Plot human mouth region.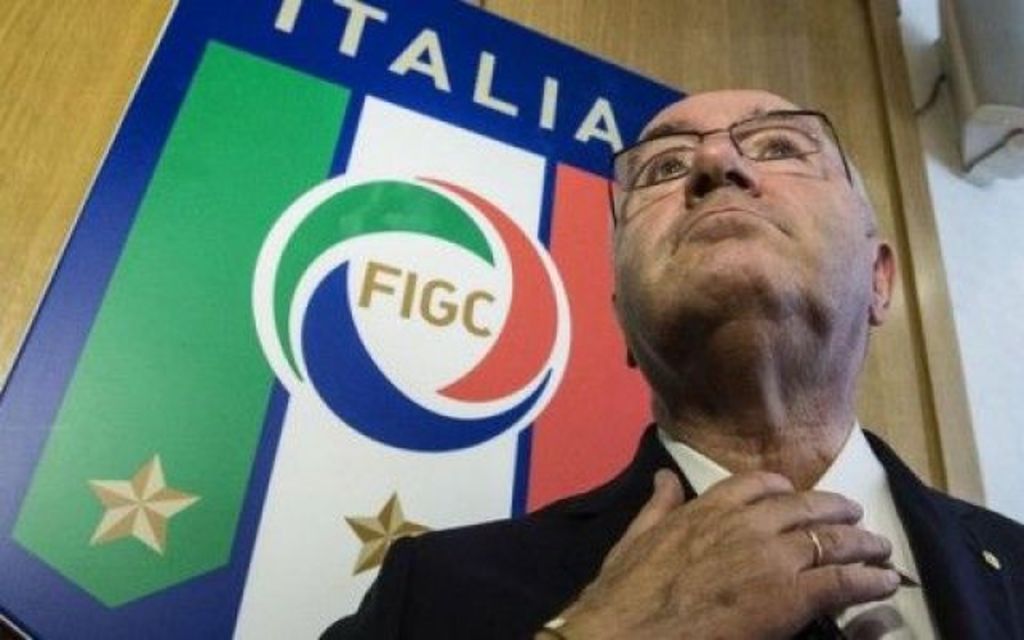
Plotted at (left=678, top=206, right=781, bottom=235).
